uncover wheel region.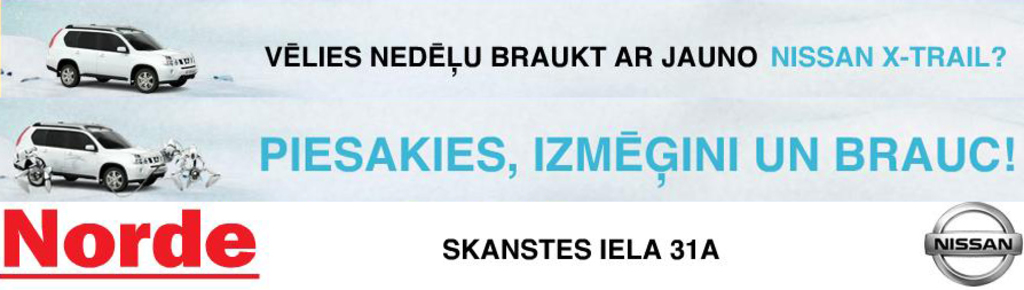
Uncovered: 24/166/44/188.
